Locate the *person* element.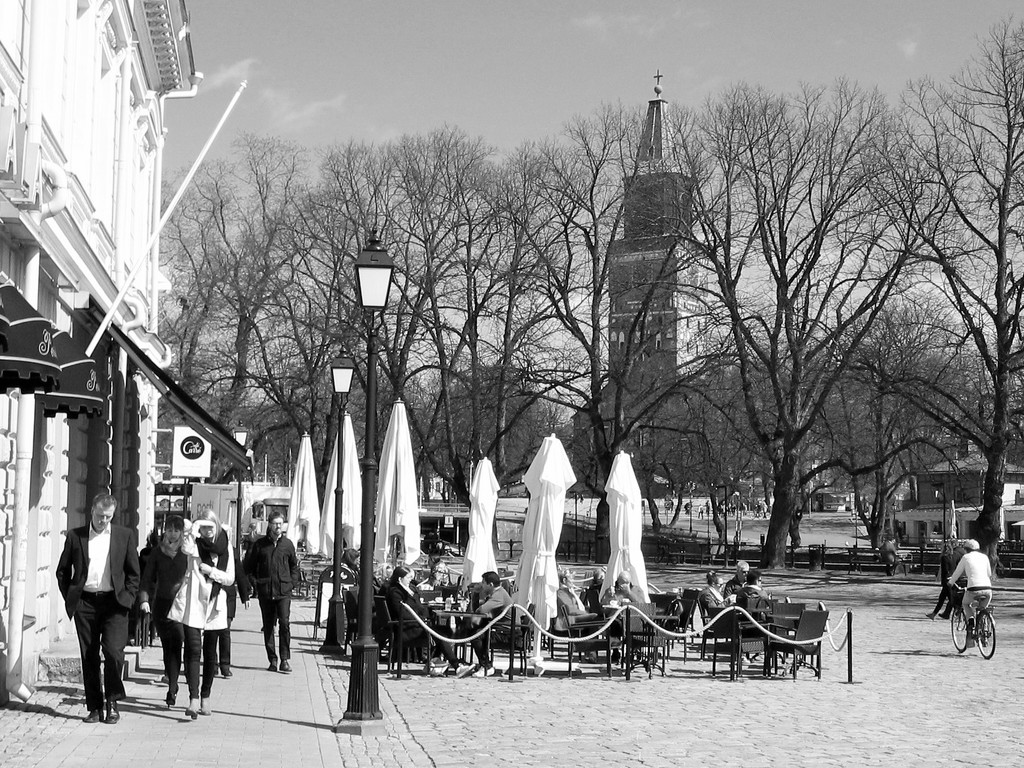
Element bbox: box(604, 573, 644, 610).
